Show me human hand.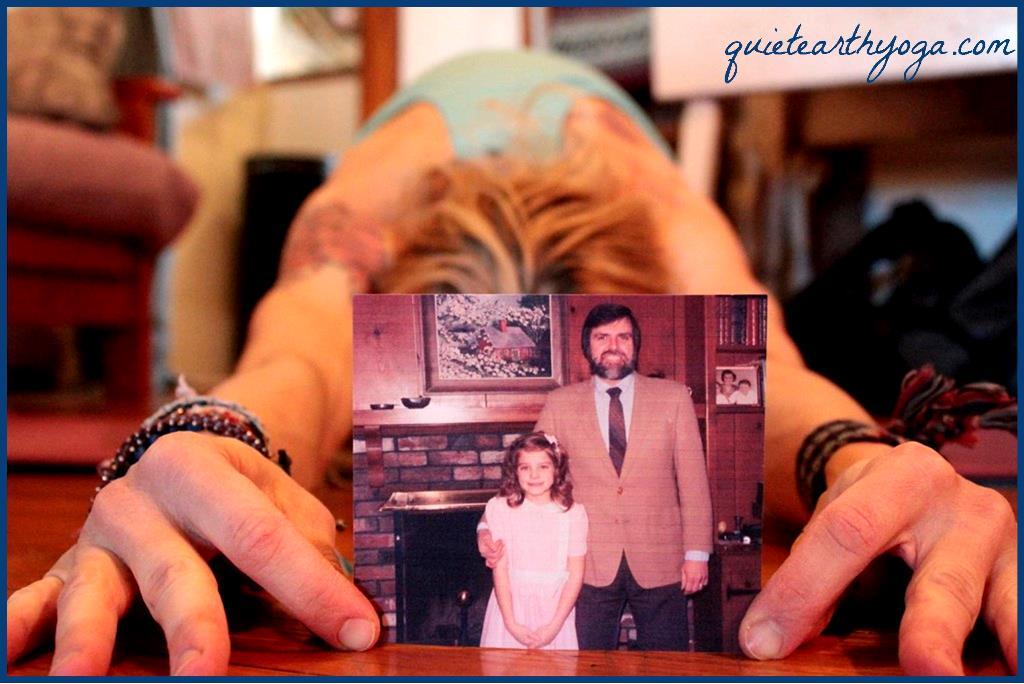
human hand is here: box=[680, 556, 709, 600].
